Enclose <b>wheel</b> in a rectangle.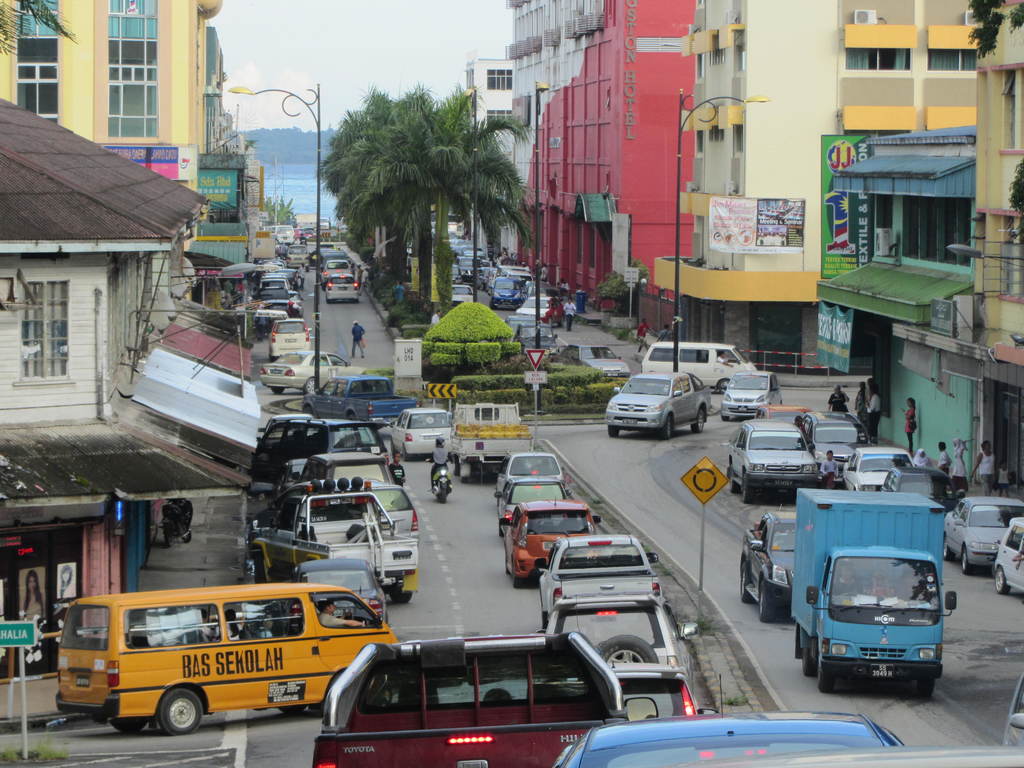
select_region(436, 486, 445, 500).
